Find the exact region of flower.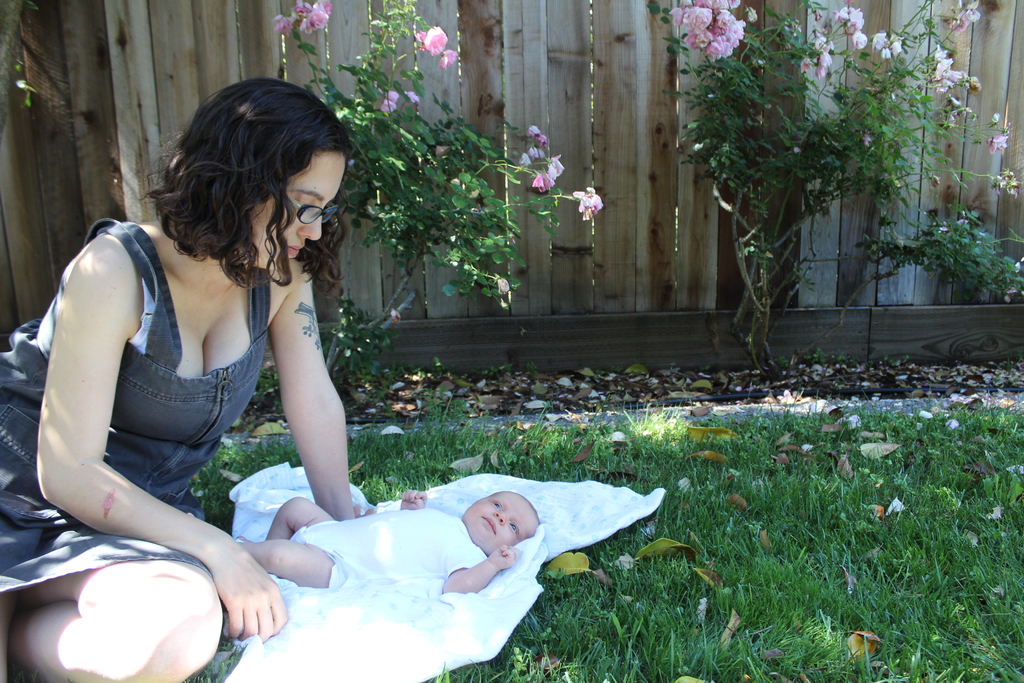
Exact region: select_region(851, 22, 870, 52).
